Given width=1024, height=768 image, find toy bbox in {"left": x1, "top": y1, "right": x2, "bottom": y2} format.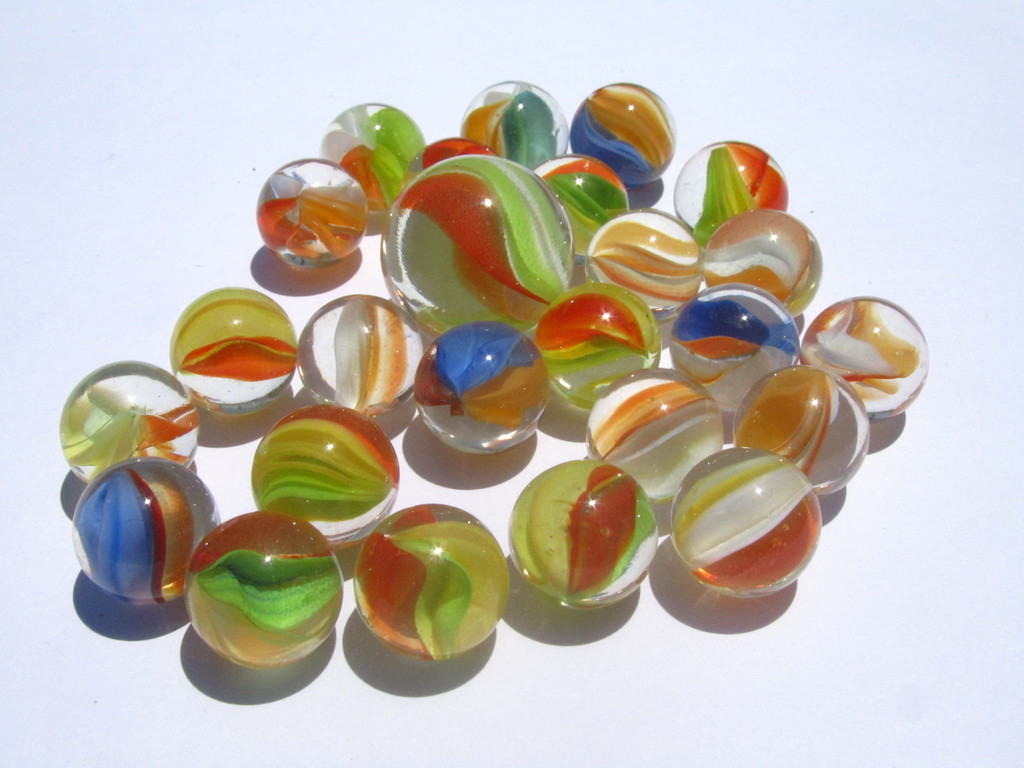
{"left": 704, "top": 213, "right": 824, "bottom": 318}.
